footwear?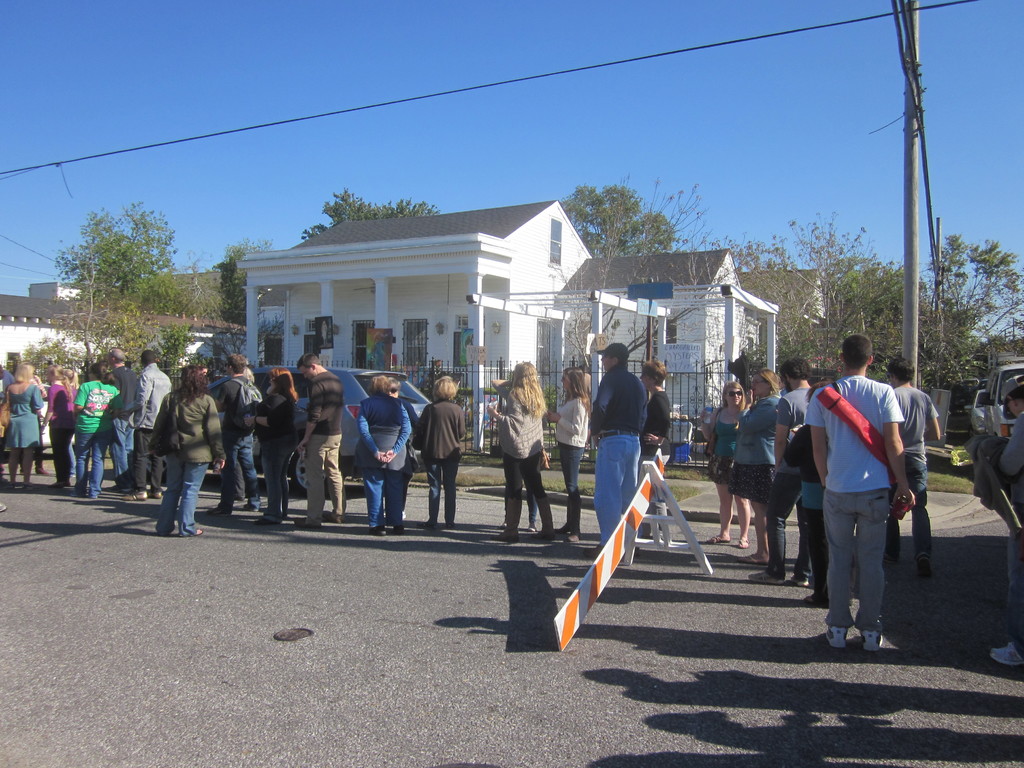
bbox(179, 523, 205, 533)
